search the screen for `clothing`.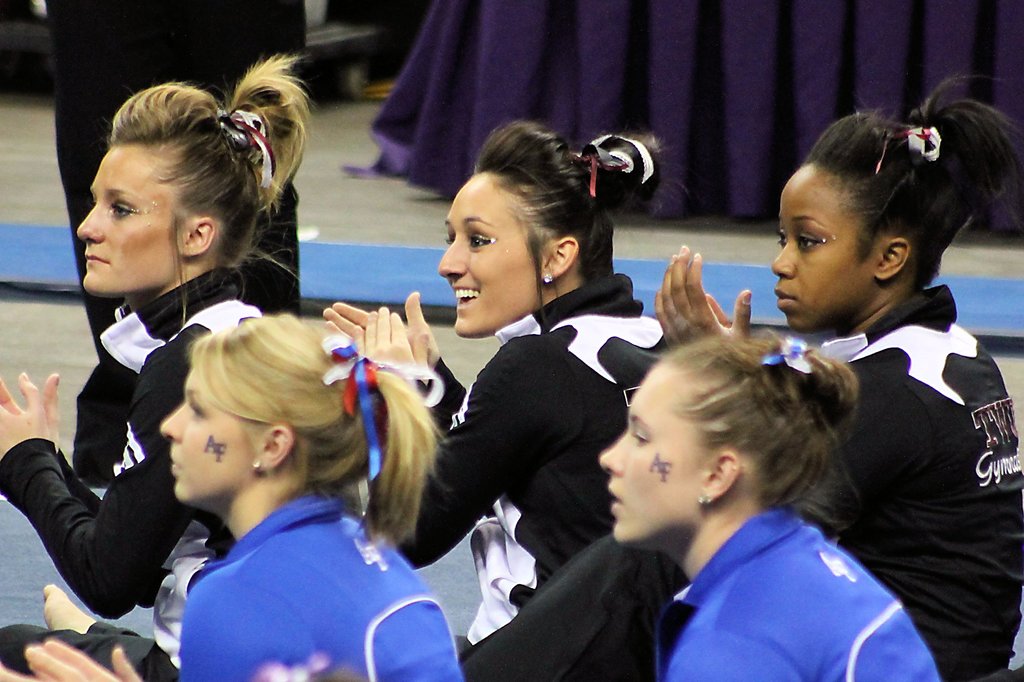
Found at box=[3, 263, 268, 681].
